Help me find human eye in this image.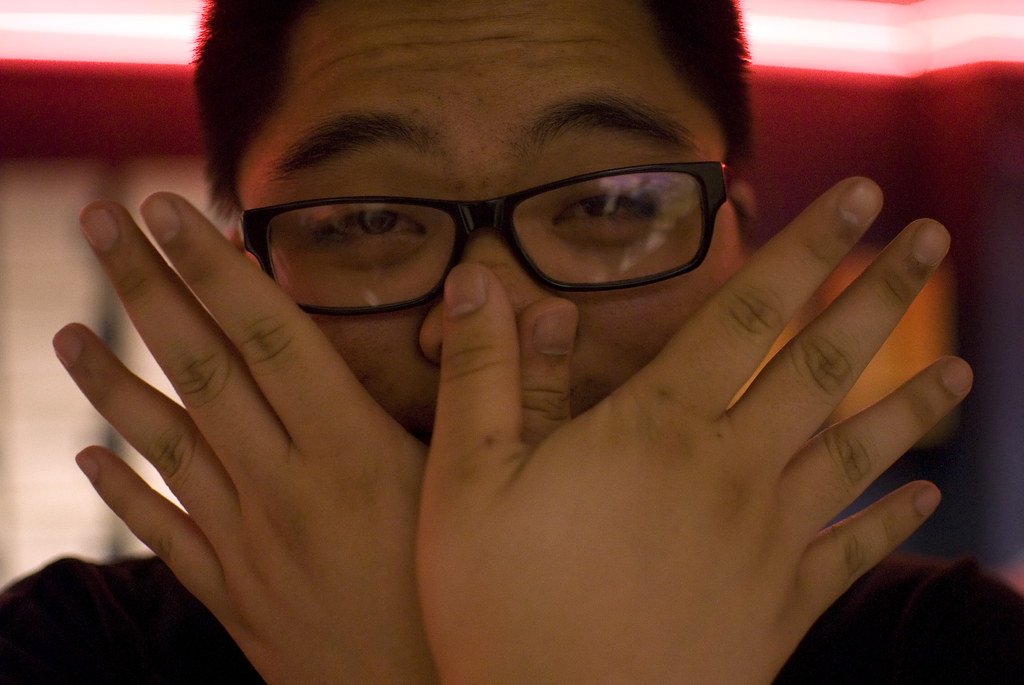
Found it: <bbox>550, 175, 672, 249</bbox>.
